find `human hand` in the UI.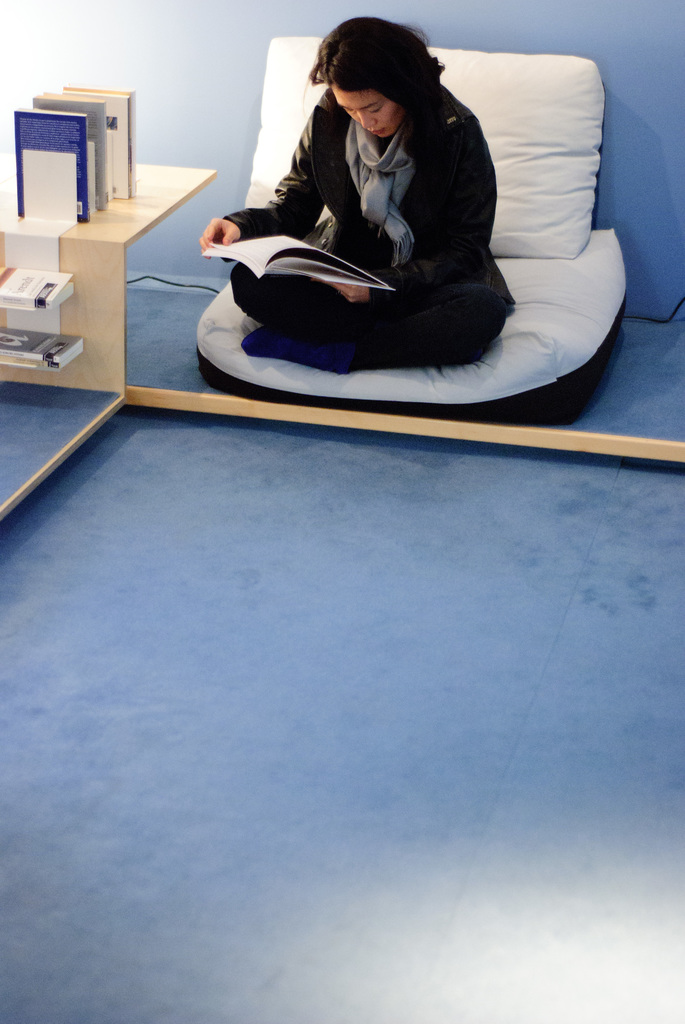
UI element at 193 188 265 255.
